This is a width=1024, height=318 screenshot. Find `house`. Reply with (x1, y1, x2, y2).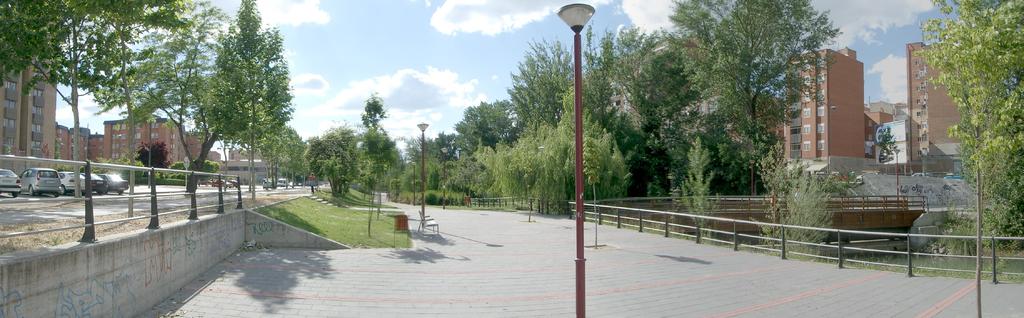
(709, 97, 745, 147).
